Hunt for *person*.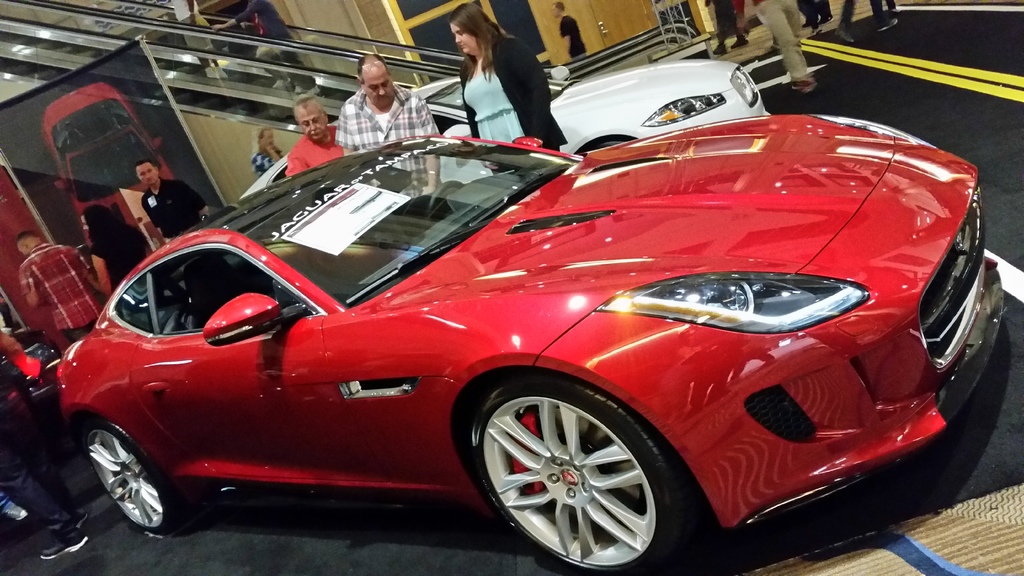
Hunted down at 757, 0, 810, 95.
